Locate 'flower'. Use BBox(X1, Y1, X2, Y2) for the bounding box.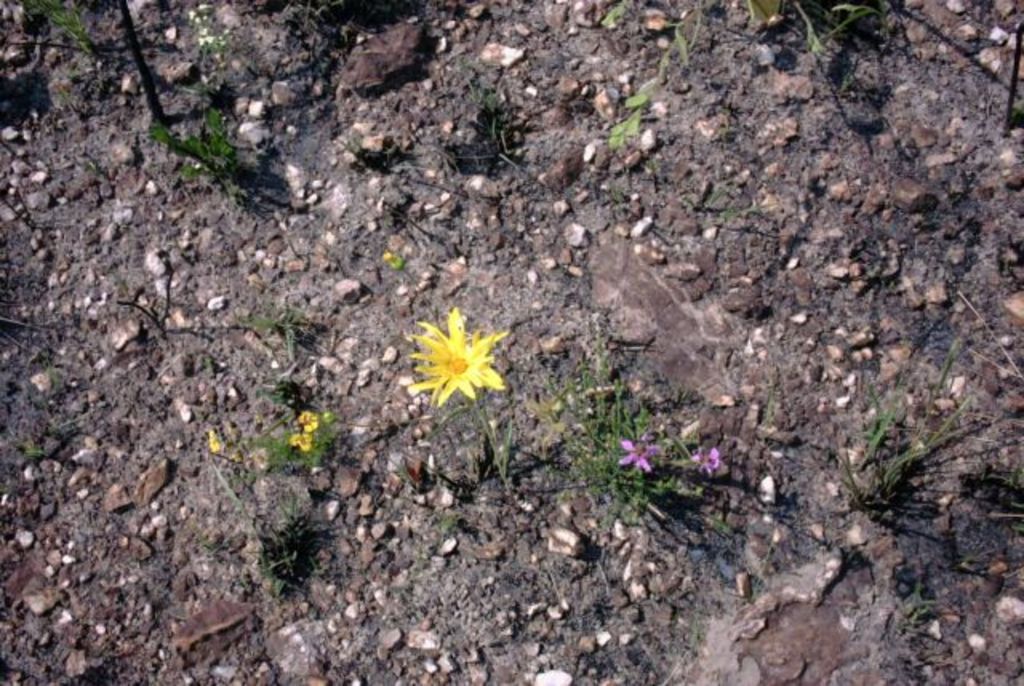
BBox(690, 443, 717, 475).
